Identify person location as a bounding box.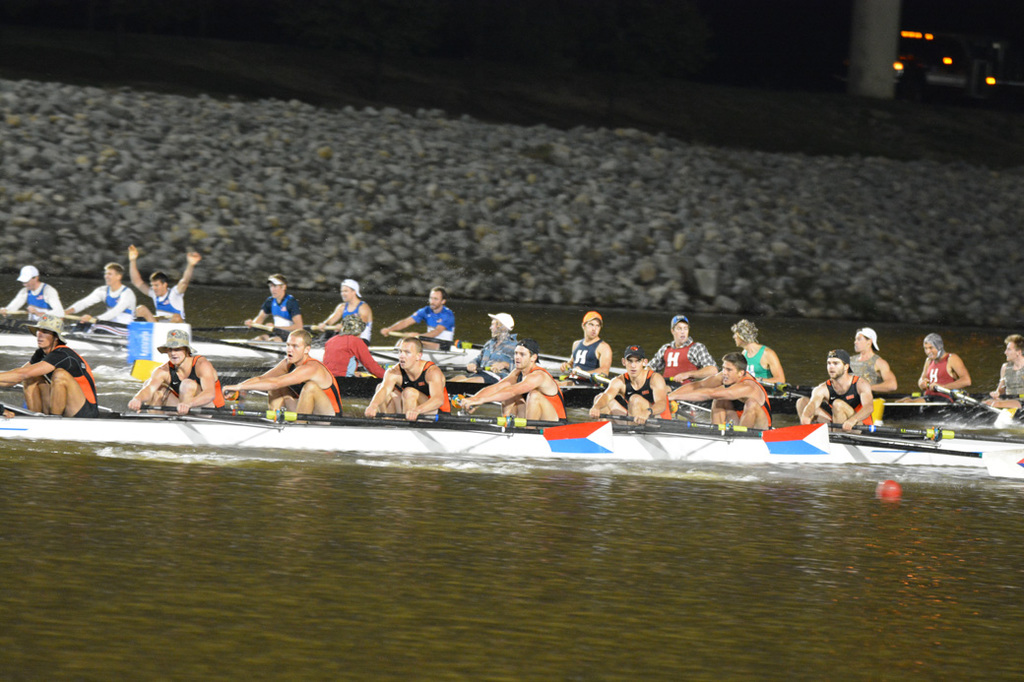
x1=128, y1=326, x2=224, y2=419.
